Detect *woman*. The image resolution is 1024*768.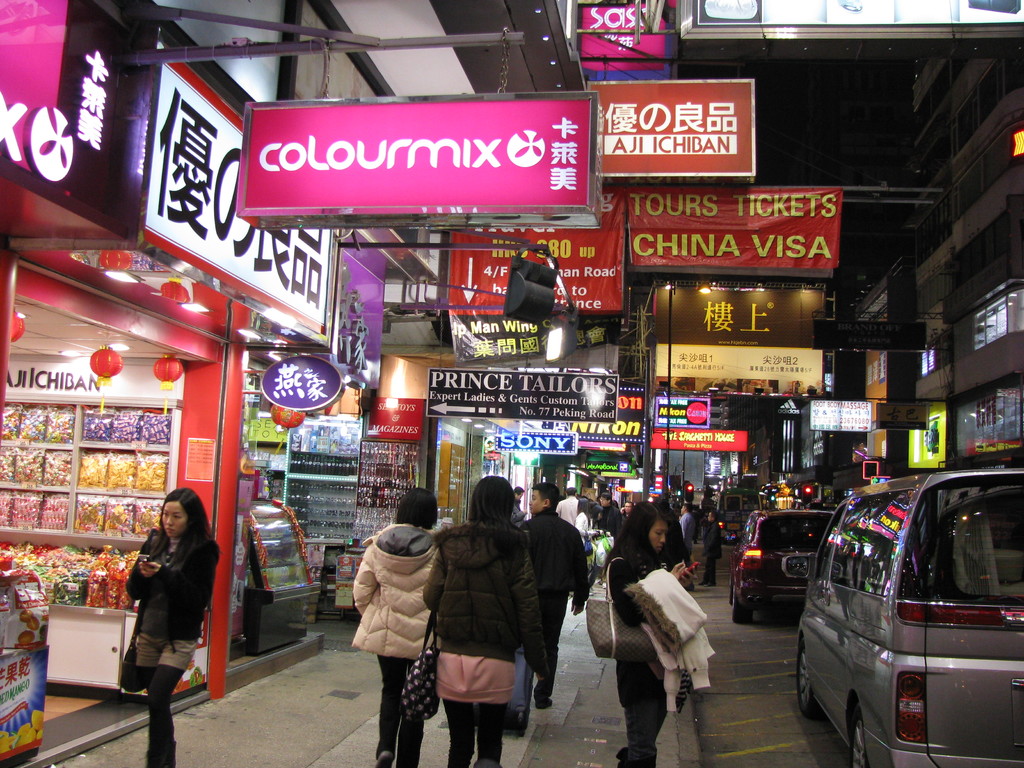
<region>111, 490, 213, 743</region>.
